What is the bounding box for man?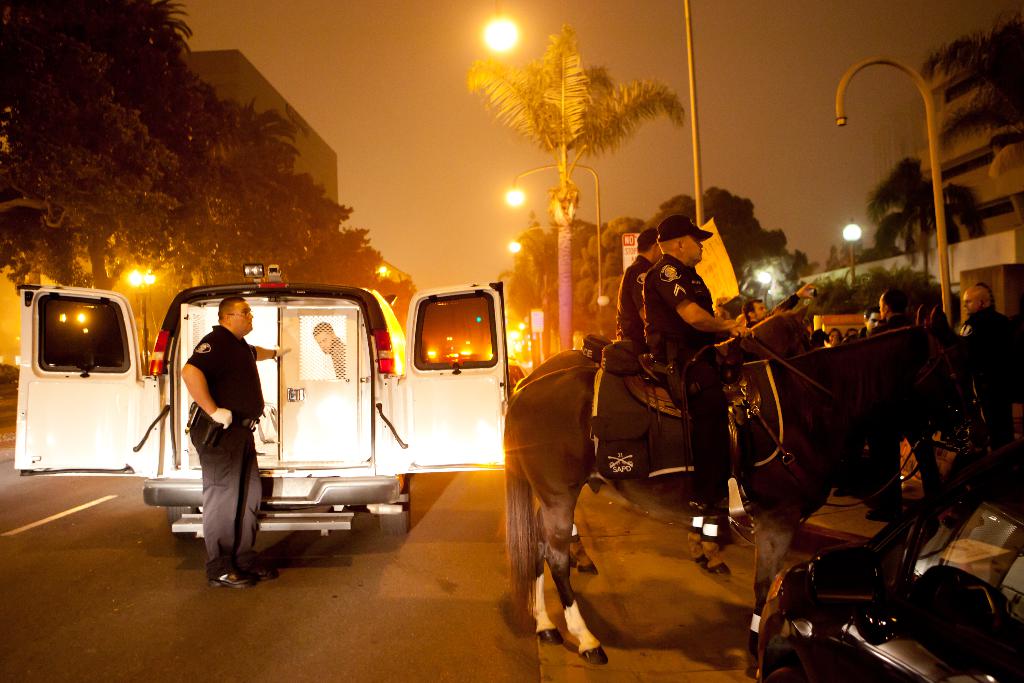
x1=744, y1=284, x2=813, y2=329.
